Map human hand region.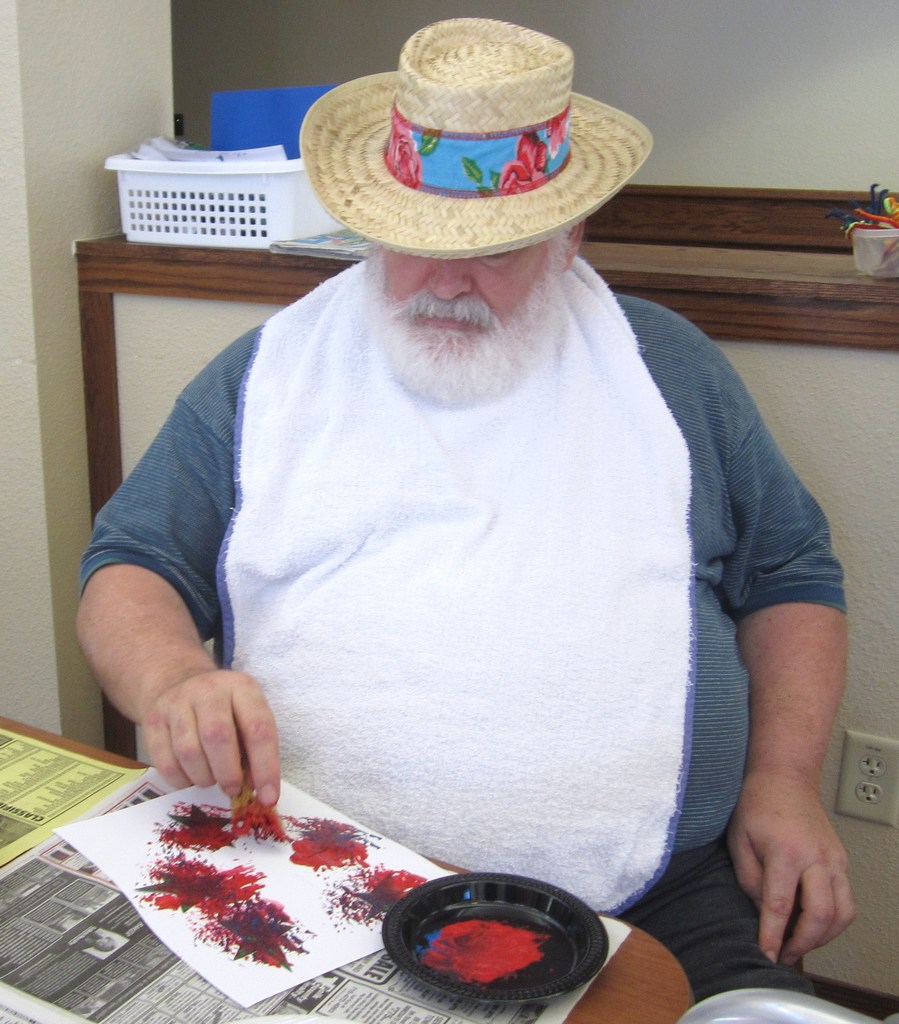
Mapped to x1=139, y1=668, x2=284, y2=813.
